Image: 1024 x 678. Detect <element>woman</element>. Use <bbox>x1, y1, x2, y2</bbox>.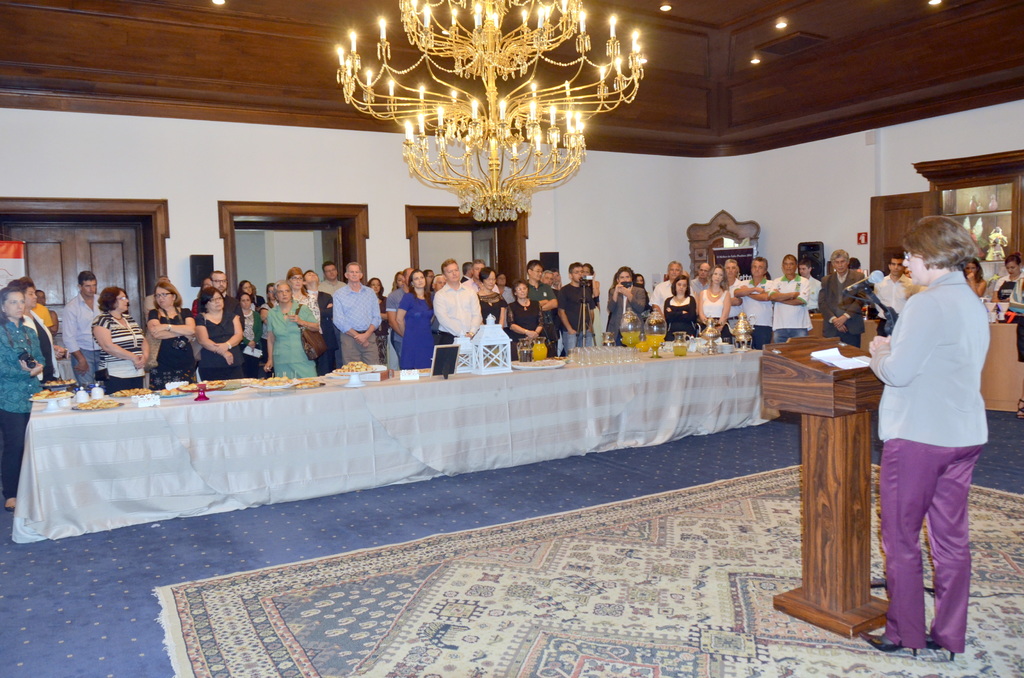
<bbox>477, 266, 509, 328</bbox>.
